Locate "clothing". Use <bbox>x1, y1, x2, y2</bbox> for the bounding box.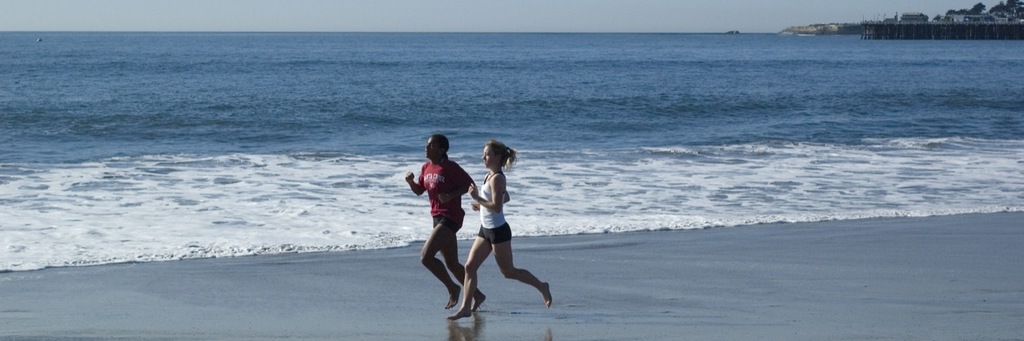
<bbox>472, 171, 513, 247</bbox>.
